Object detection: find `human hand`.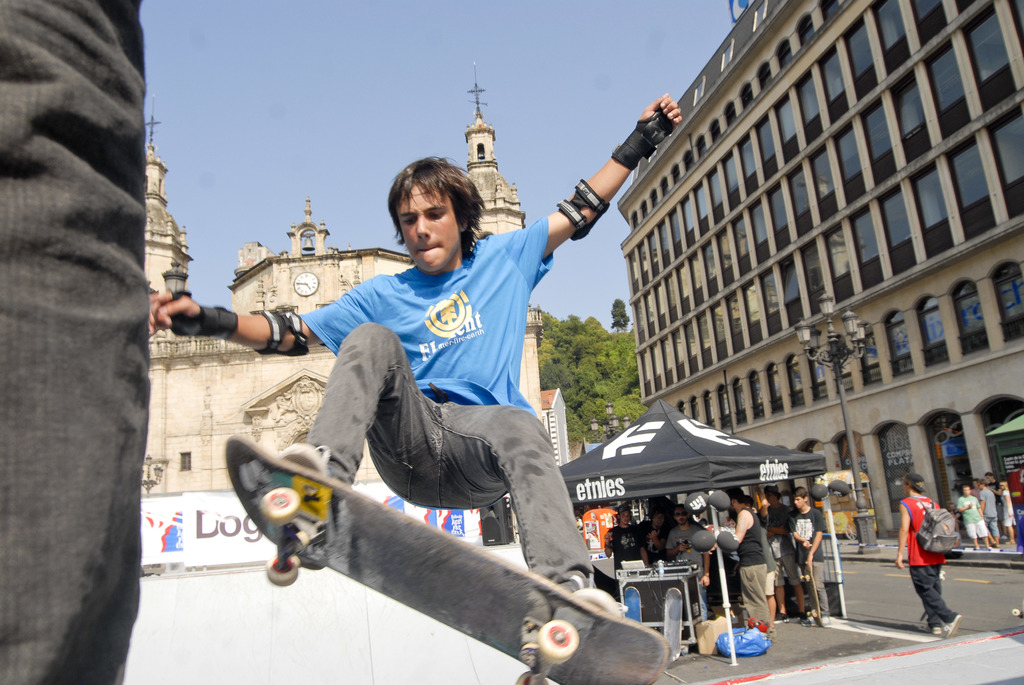
{"x1": 700, "y1": 576, "x2": 710, "y2": 590}.
